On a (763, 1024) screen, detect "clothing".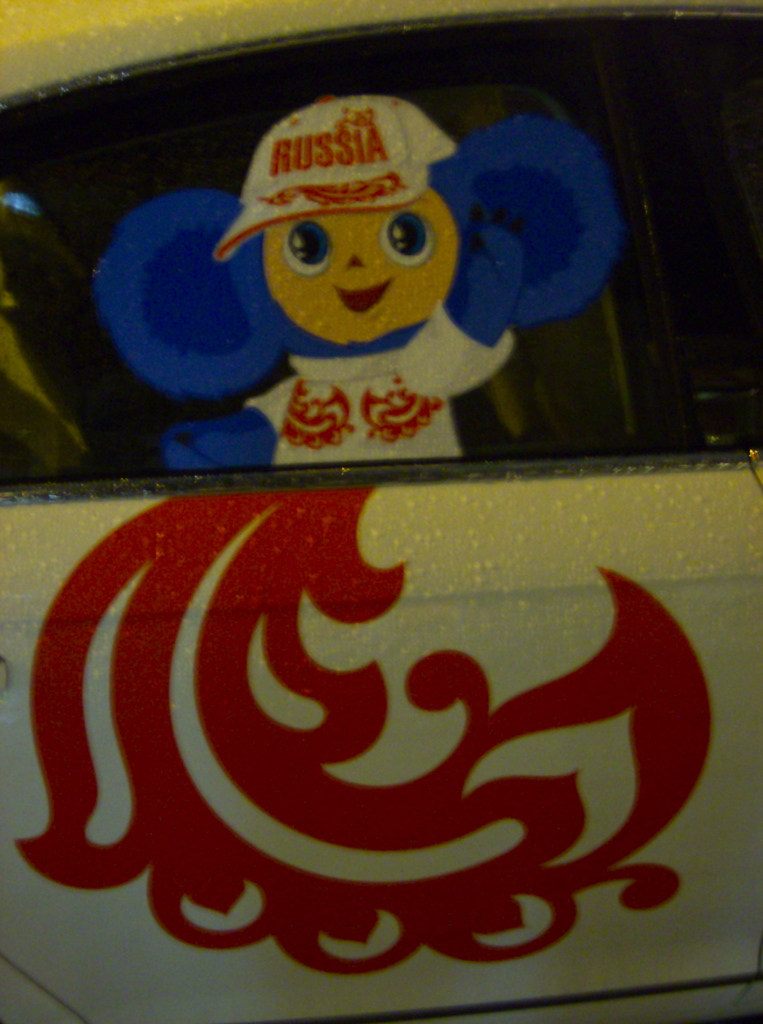
rect(225, 295, 517, 455).
